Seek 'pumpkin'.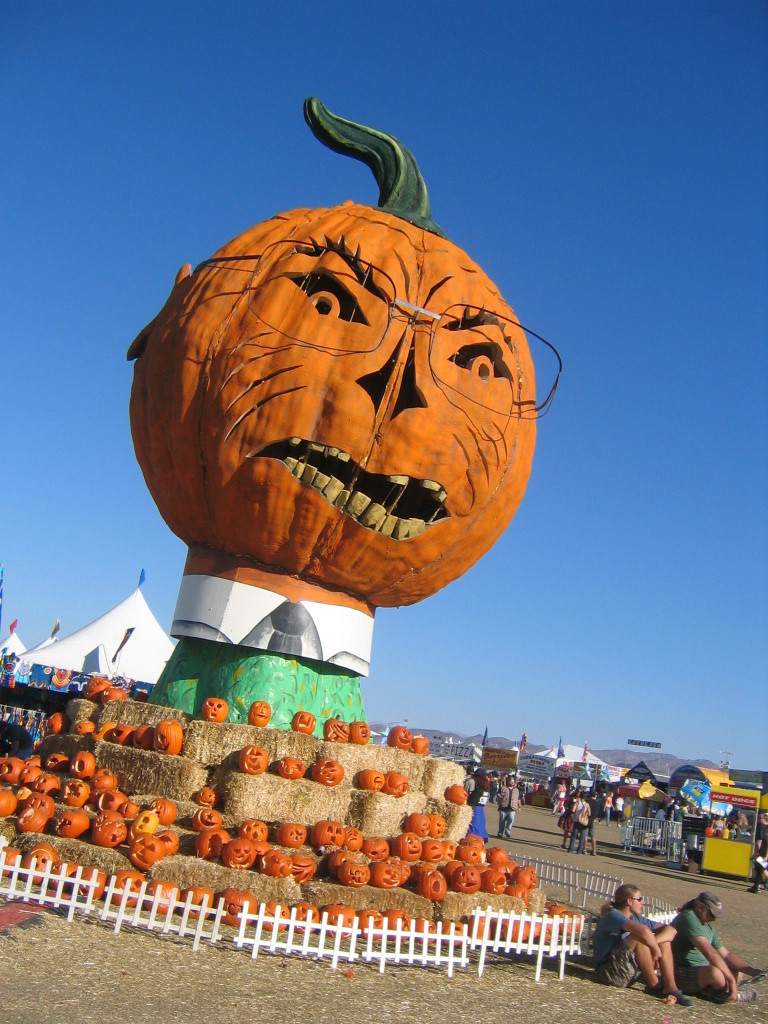
box=[129, 95, 538, 607].
